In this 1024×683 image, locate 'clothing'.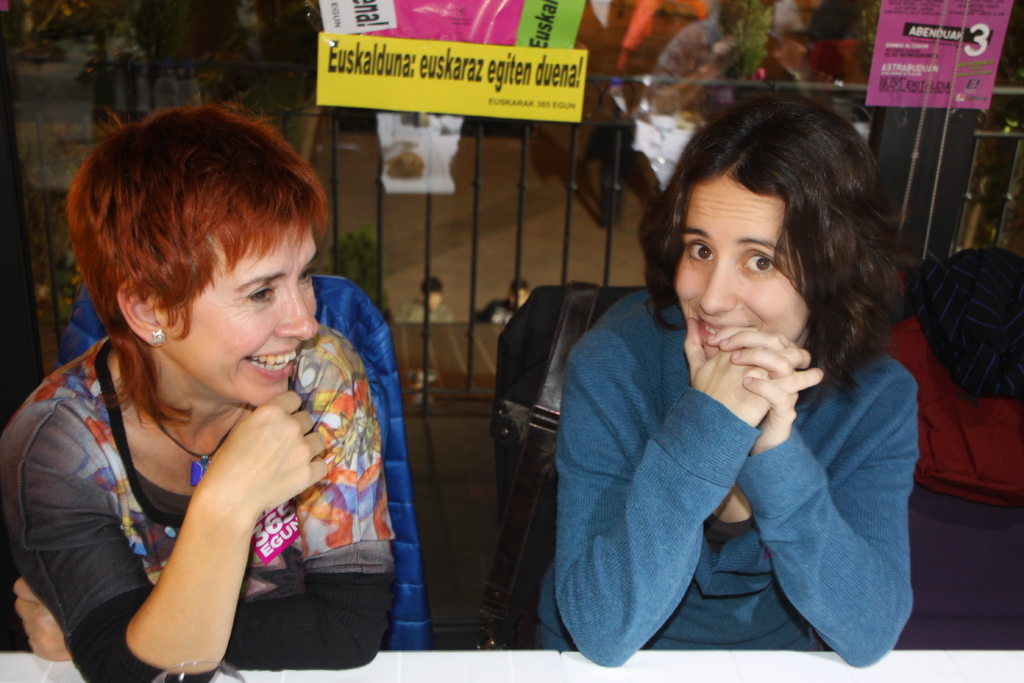
Bounding box: (x1=399, y1=298, x2=457, y2=322).
